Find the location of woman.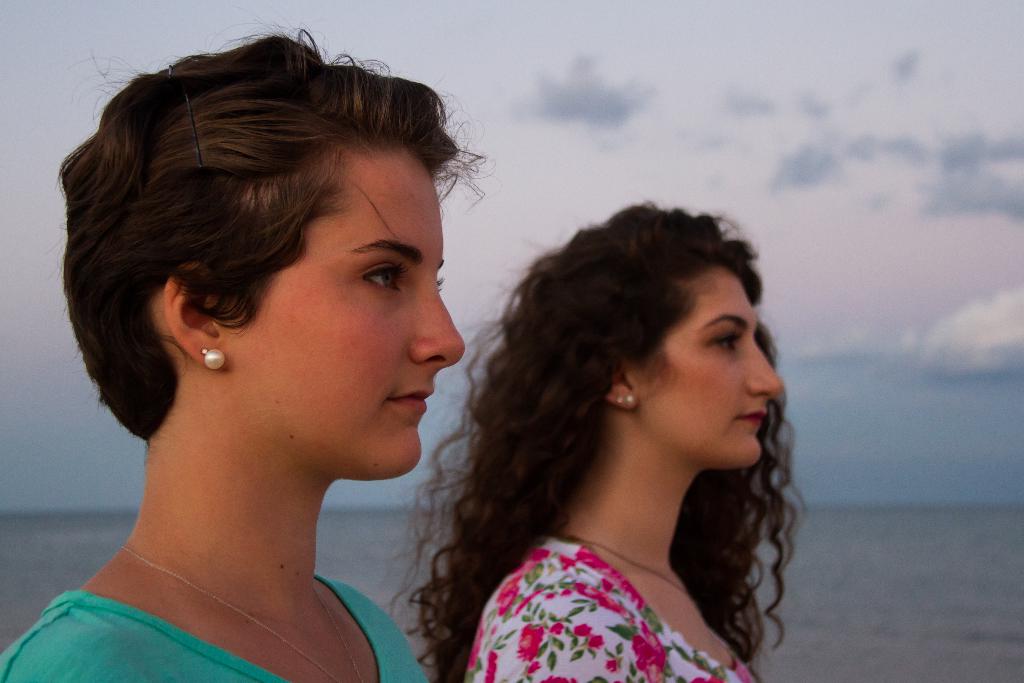
Location: 396, 184, 831, 682.
